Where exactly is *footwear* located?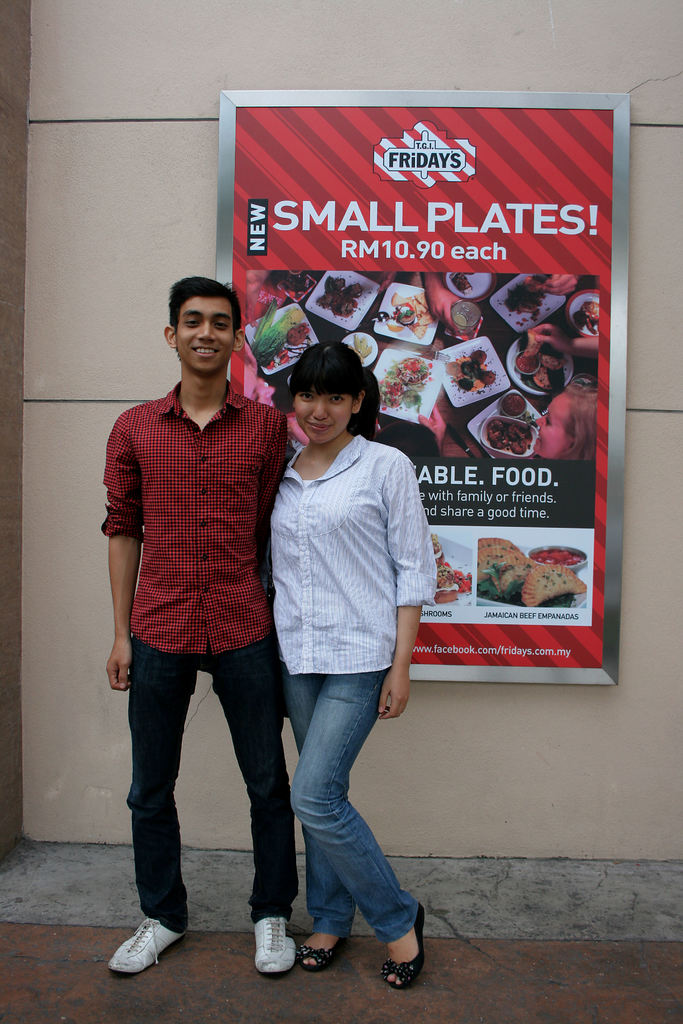
Its bounding box is <box>107,920,186,984</box>.
